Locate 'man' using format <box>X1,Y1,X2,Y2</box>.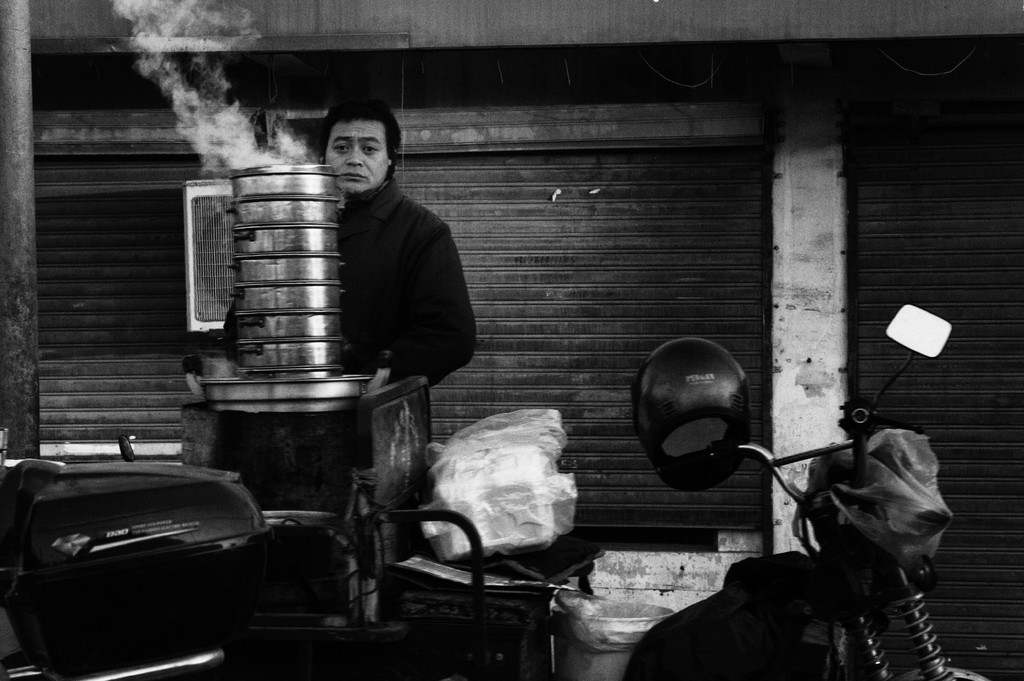
<box>328,98,478,385</box>.
